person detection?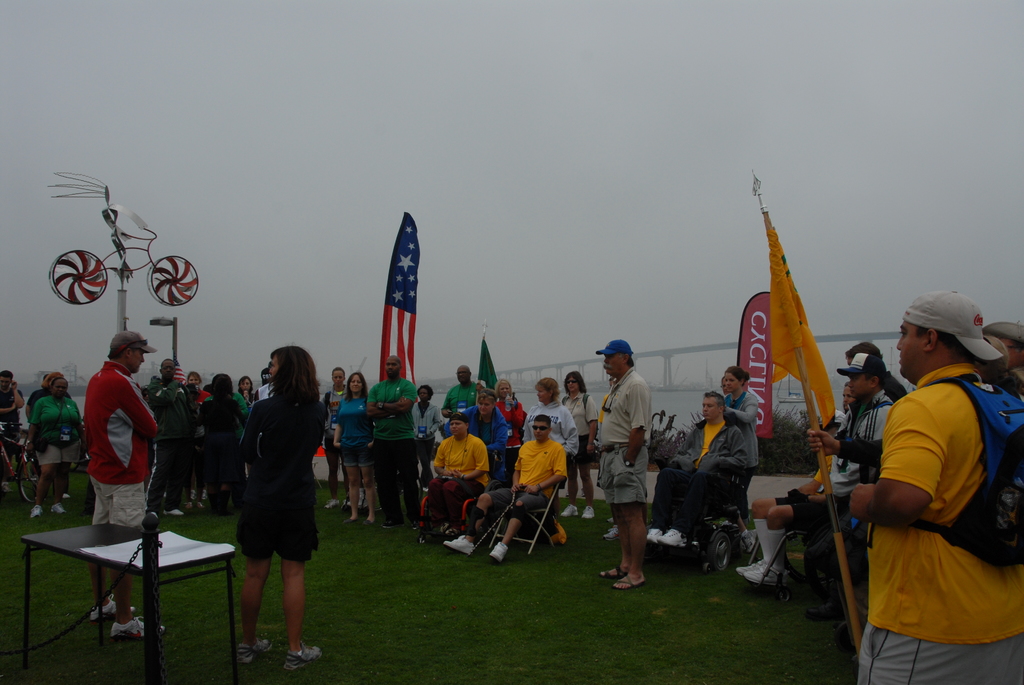
detection(26, 375, 81, 517)
